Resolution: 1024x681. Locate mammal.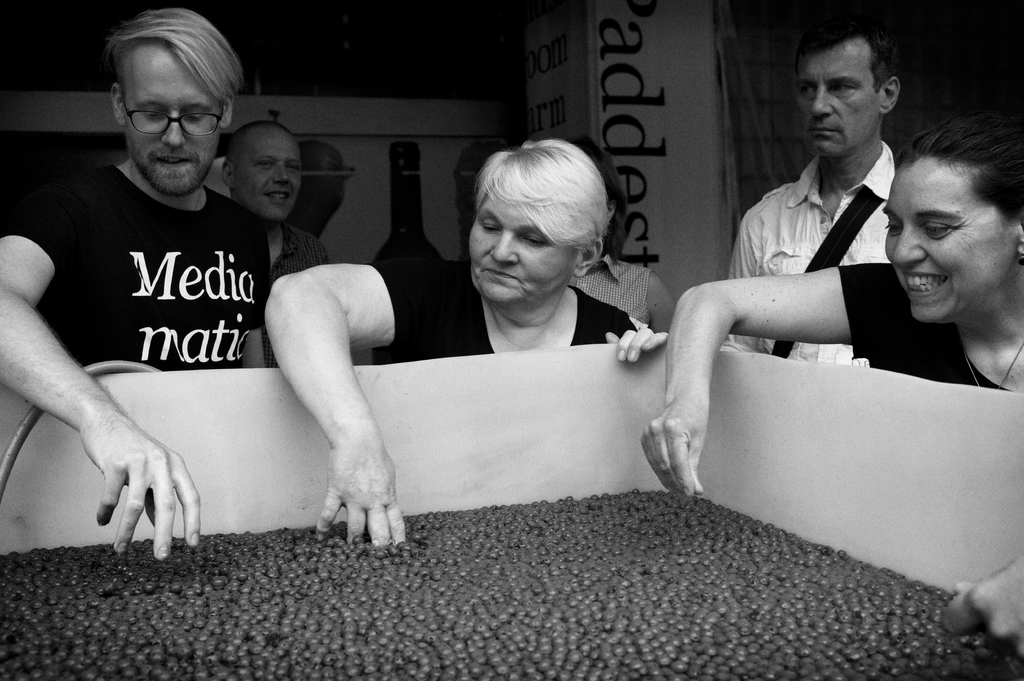
x1=645 y1=117 x2=1023 y2=609.
